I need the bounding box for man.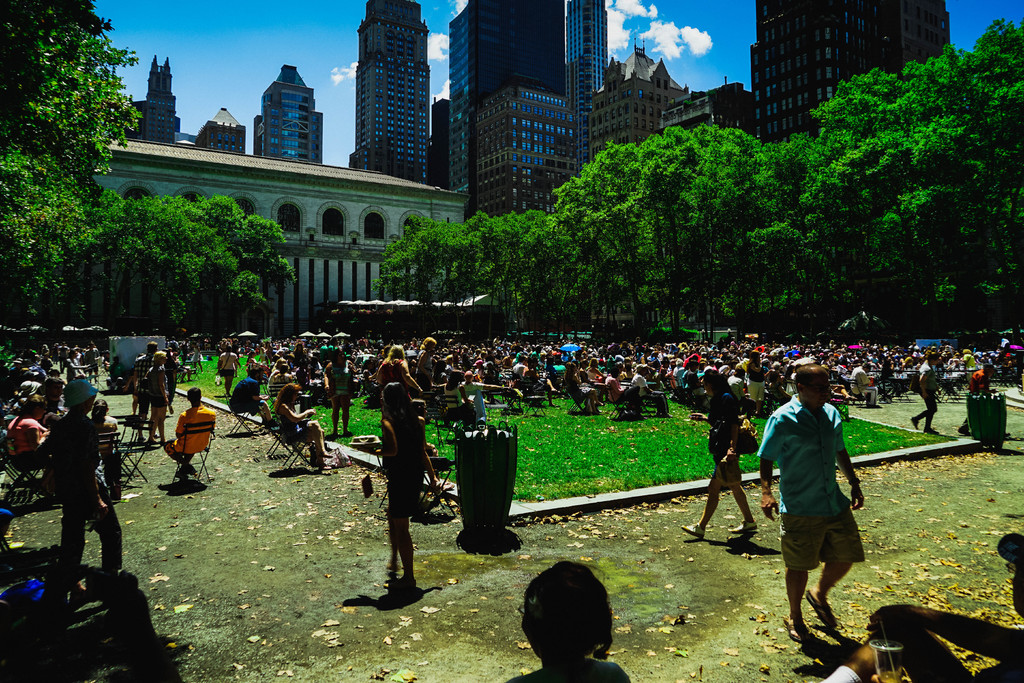
Here it is: box=[230, 370, 282, 429].
